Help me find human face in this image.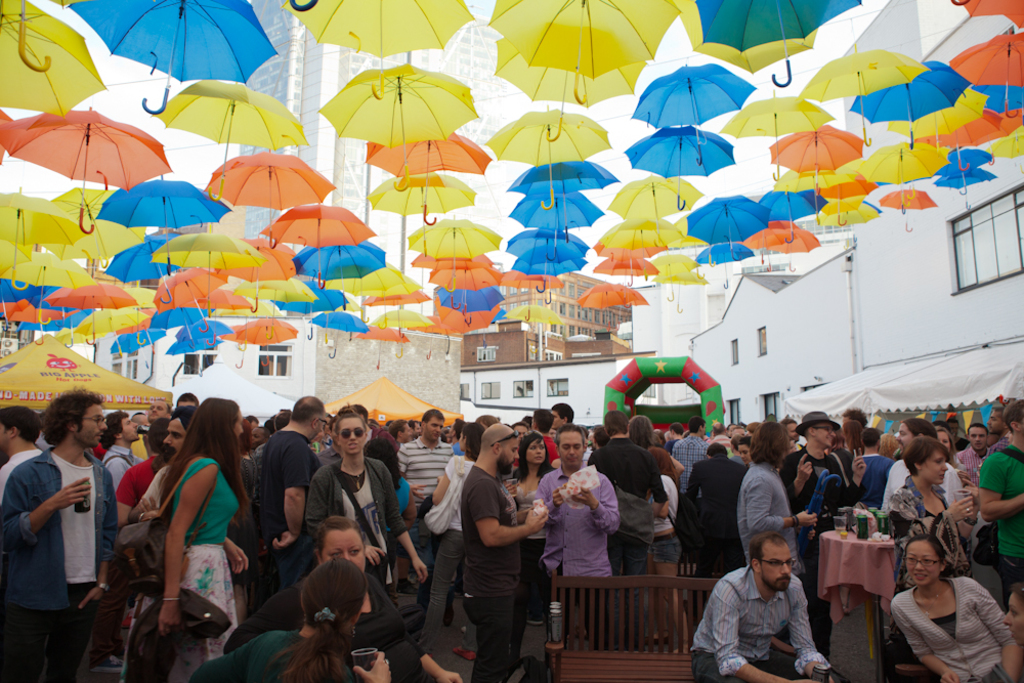
Found it: rect(160, 415, 188, 463).
